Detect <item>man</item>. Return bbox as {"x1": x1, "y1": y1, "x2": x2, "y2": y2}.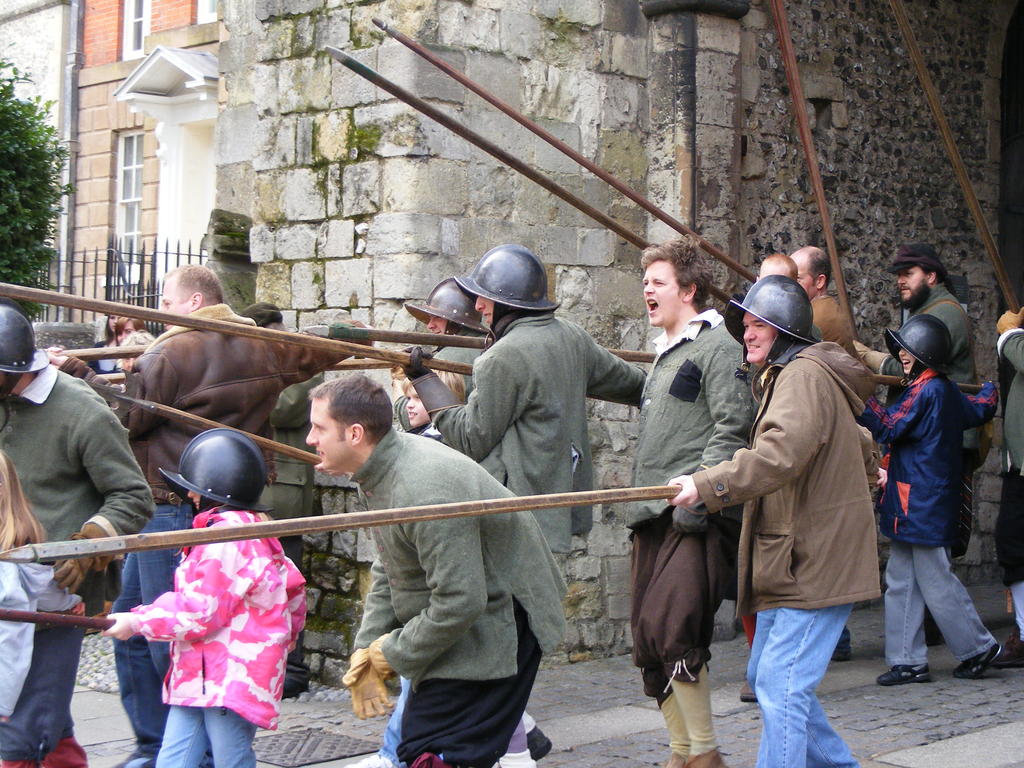
{"x1": 42, "y1": 262, "x2": 390, "y2": 767}.
